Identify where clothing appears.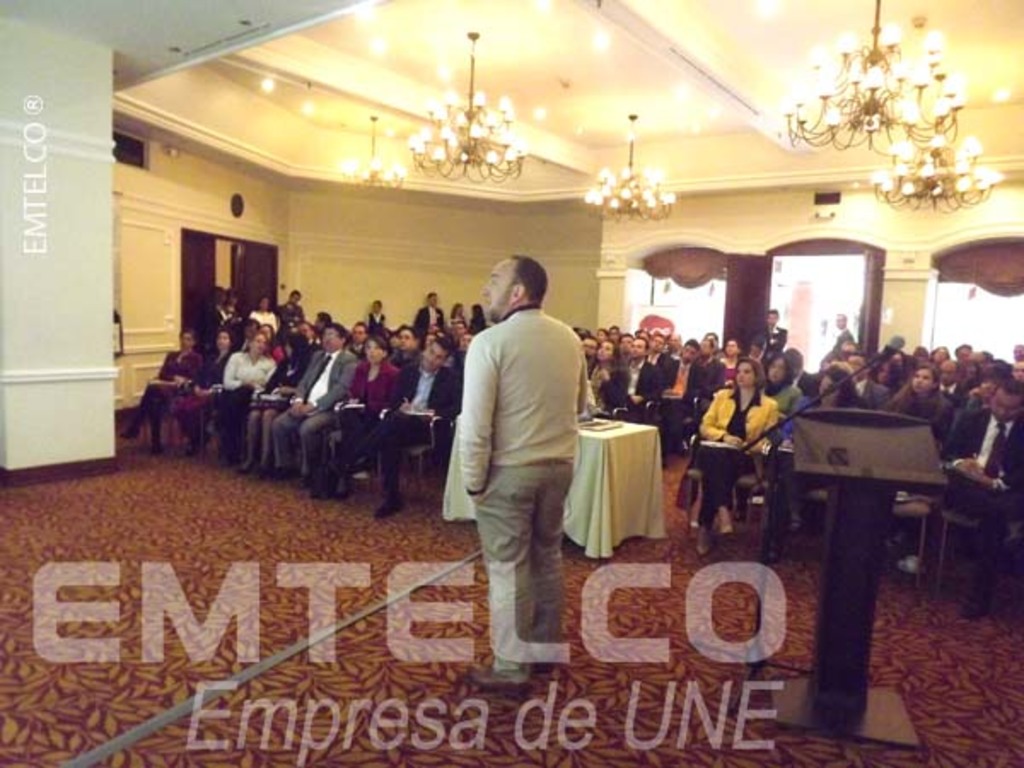
Appears at region(193, 302, 220, 335).
